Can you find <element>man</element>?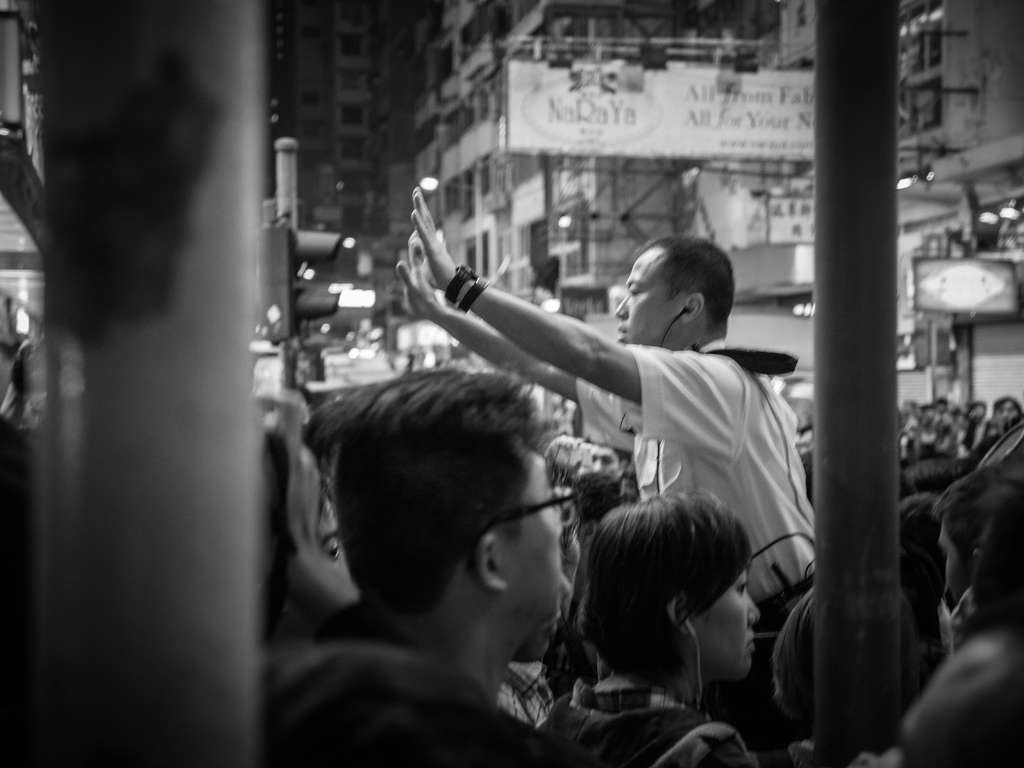
Yes, bounding box: (392, 182, 817, 767).
